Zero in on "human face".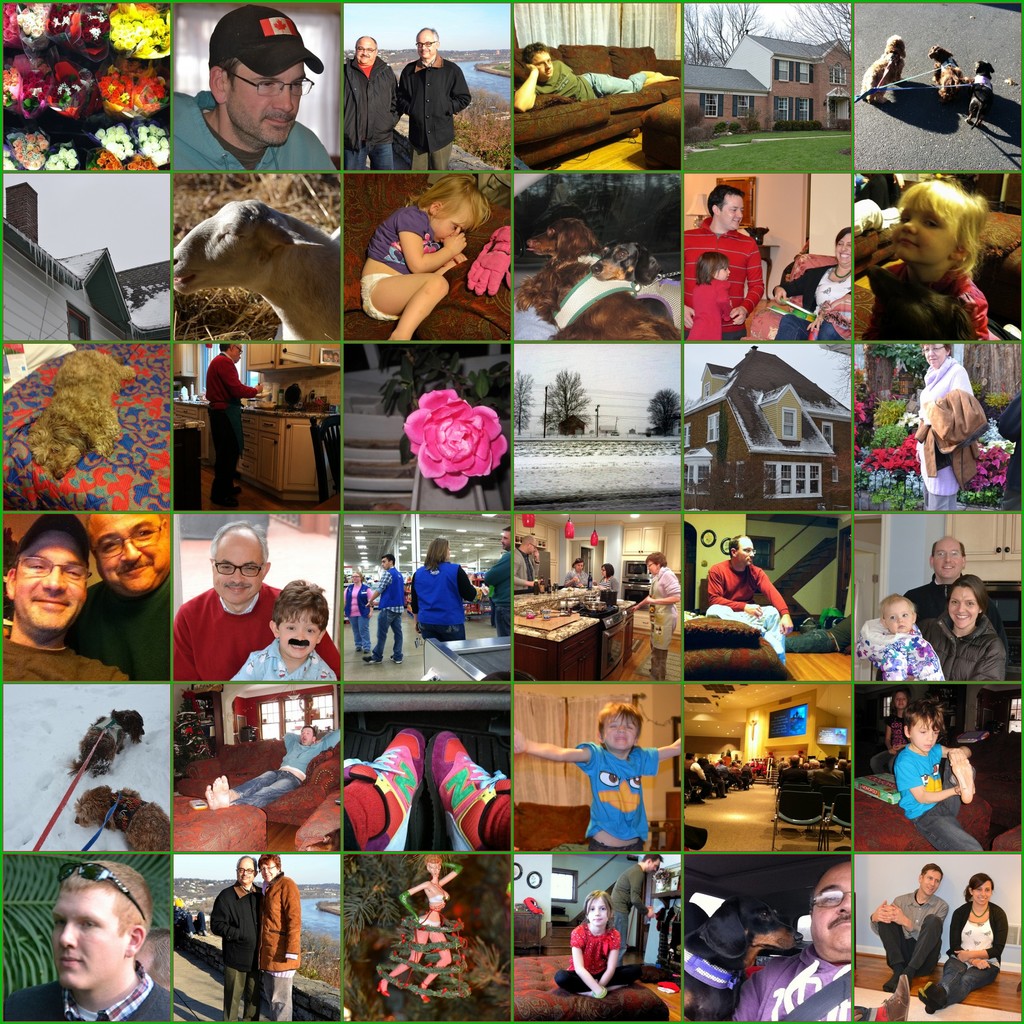
Zeroed in: select_region(527, 540, 540, 554).
